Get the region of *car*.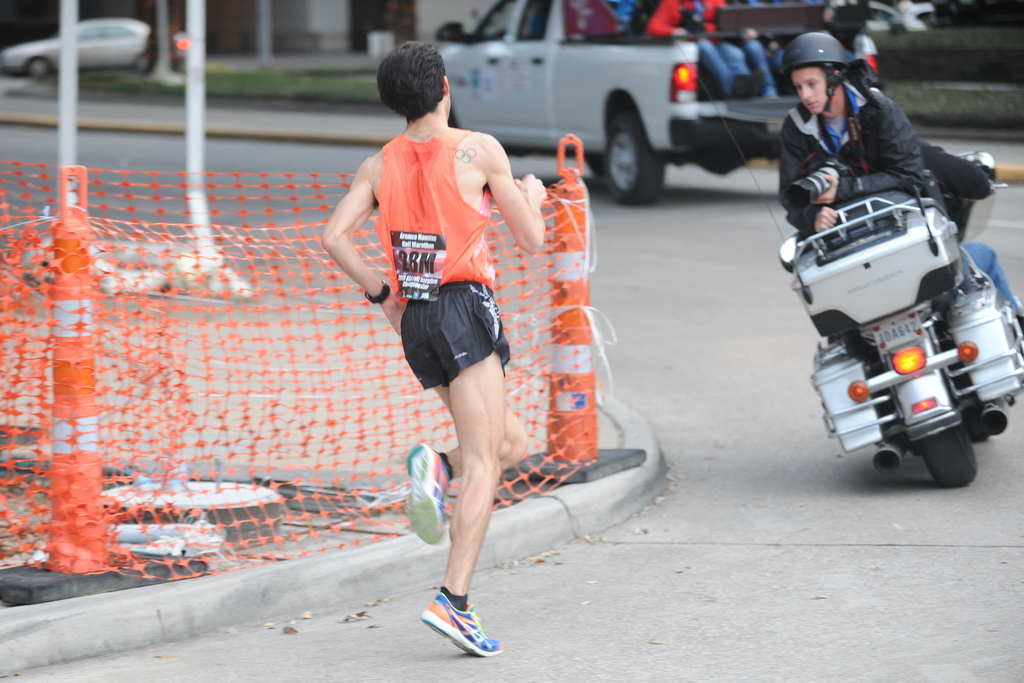
425,0,836,215.
